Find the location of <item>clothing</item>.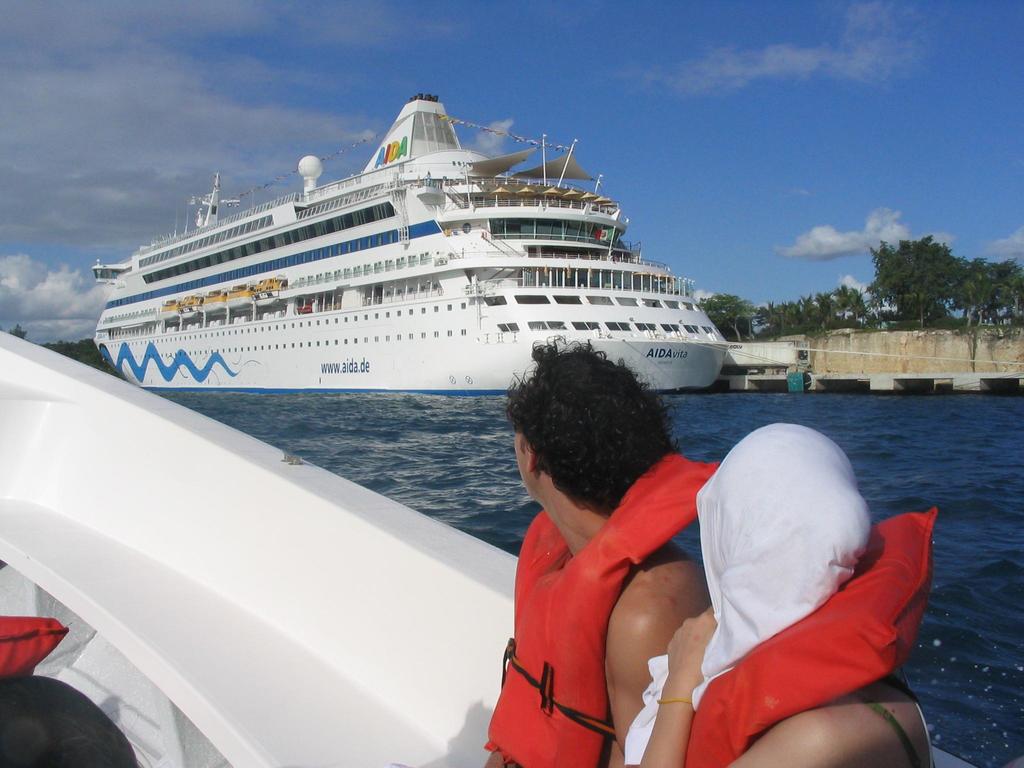
Location: [x1=468, y1=448, x2=721, y2=767].
